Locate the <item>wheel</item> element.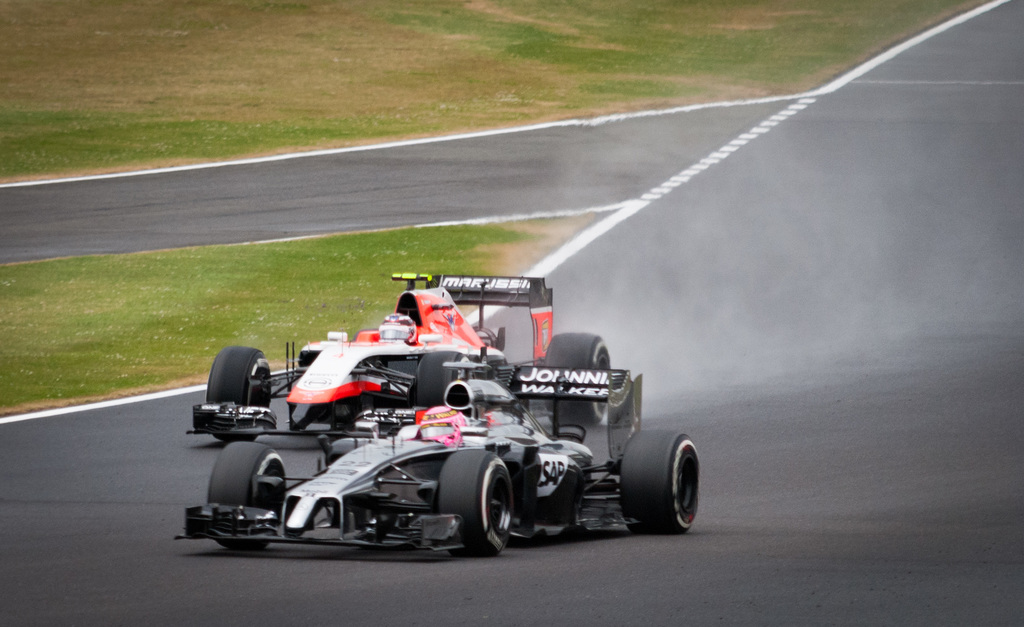
Element bbox: select_region(207, 344, 269, 441).
